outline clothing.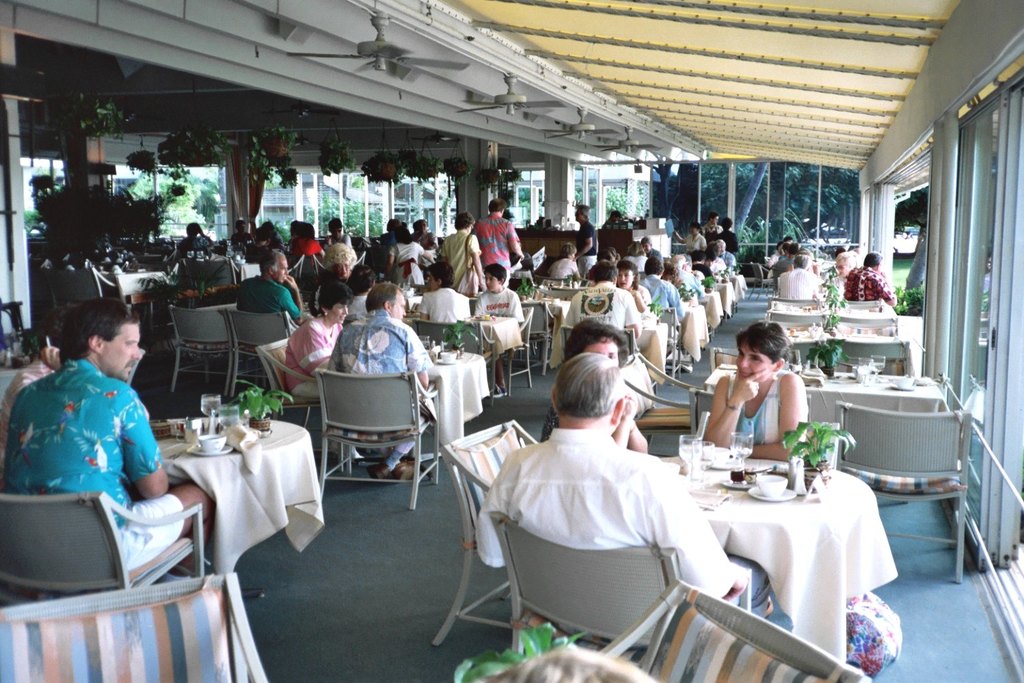
Outline: select_region(562, 281, 638, 332).
